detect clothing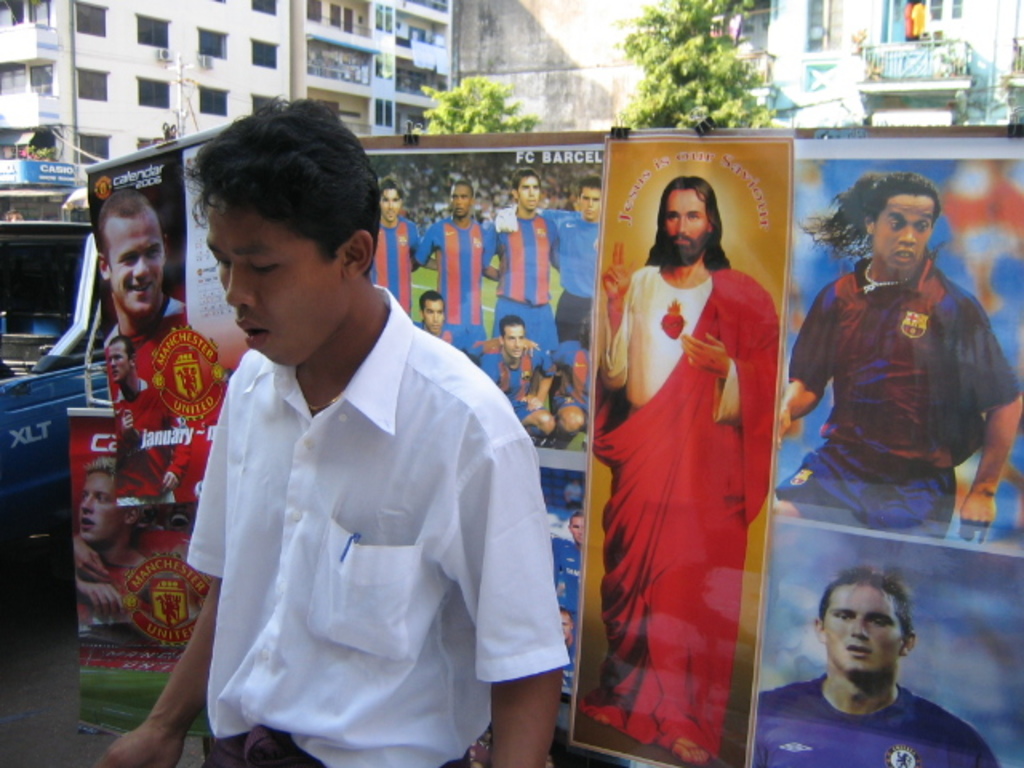
left=550, top=339, right=594, bottom=429
